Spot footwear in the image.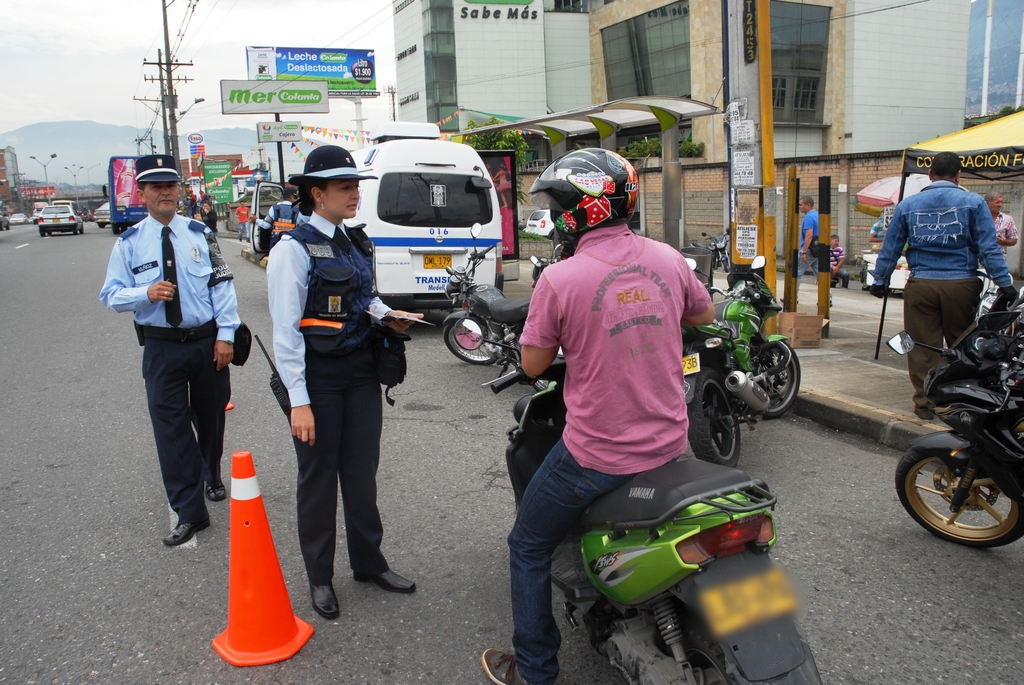
footwear found at 481:649:520:684.
